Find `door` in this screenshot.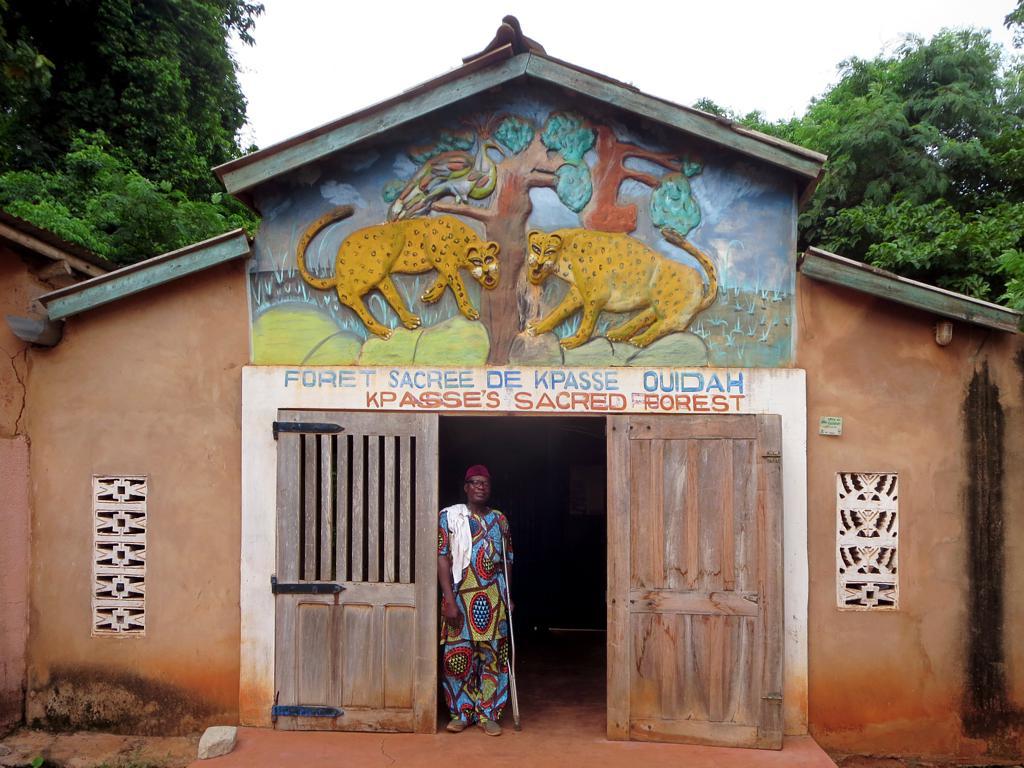
The bounding box for `door` is 272,405,785,740.
